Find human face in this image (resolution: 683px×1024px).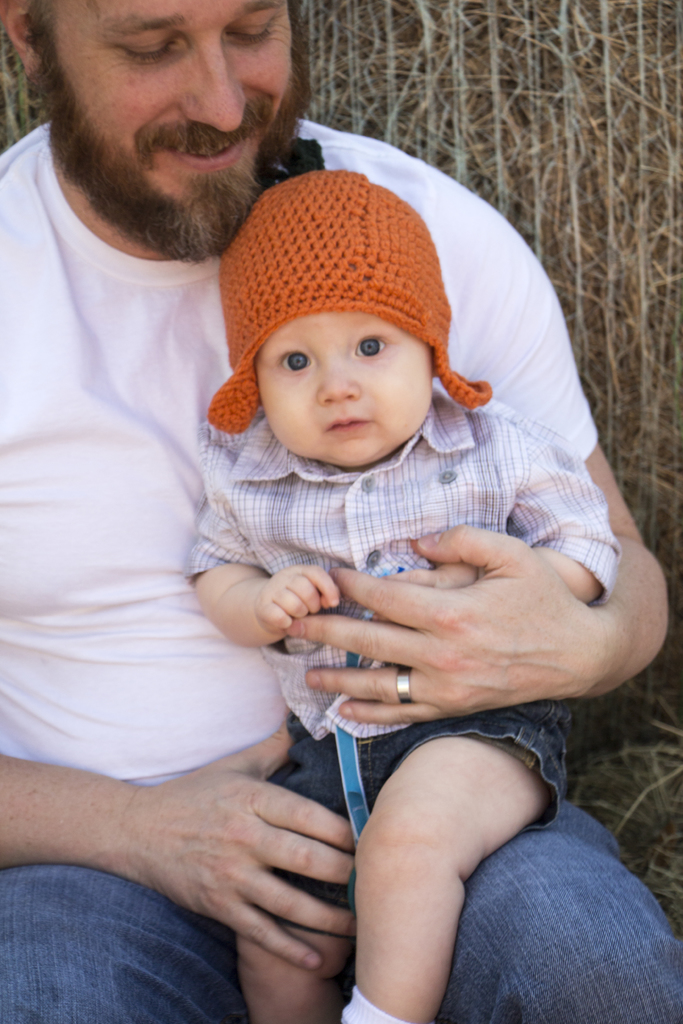
pyautogui.locateOnScreen(53, 0, 298, 200).
